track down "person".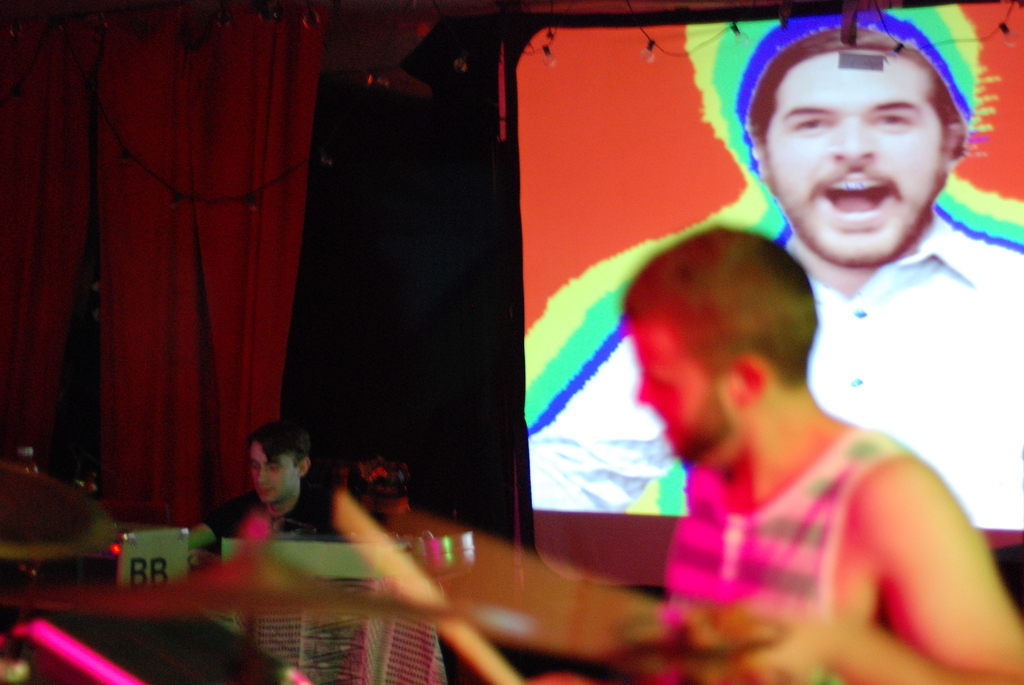
Tracked to bbox(215, 420, 319, 569).
